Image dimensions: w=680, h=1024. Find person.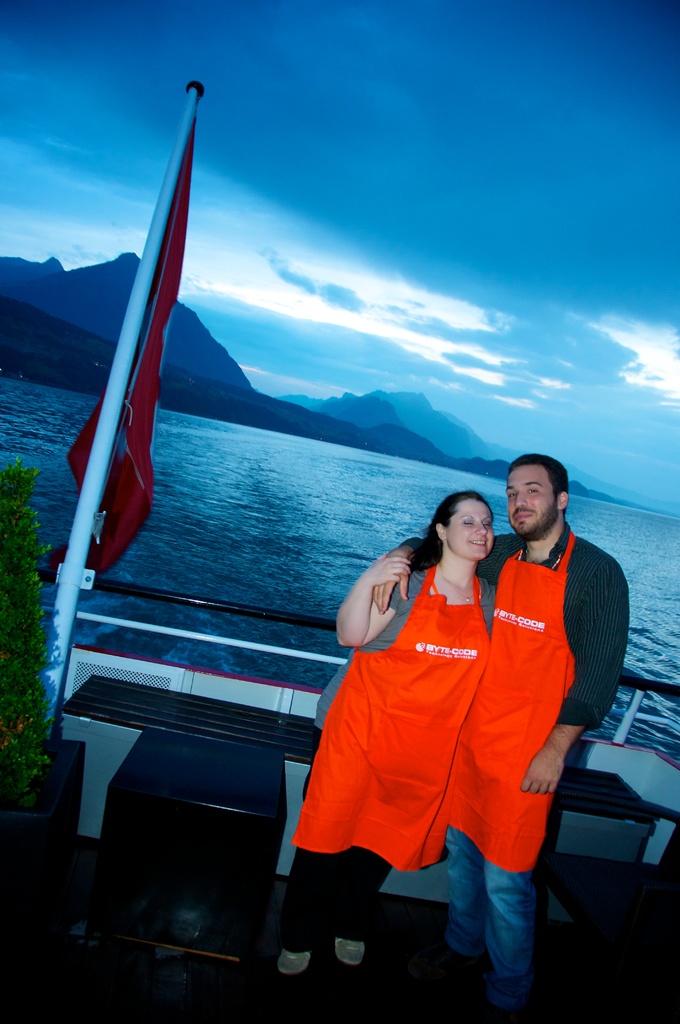
(x1=369, y1=451, x2=631, y2=1020).
